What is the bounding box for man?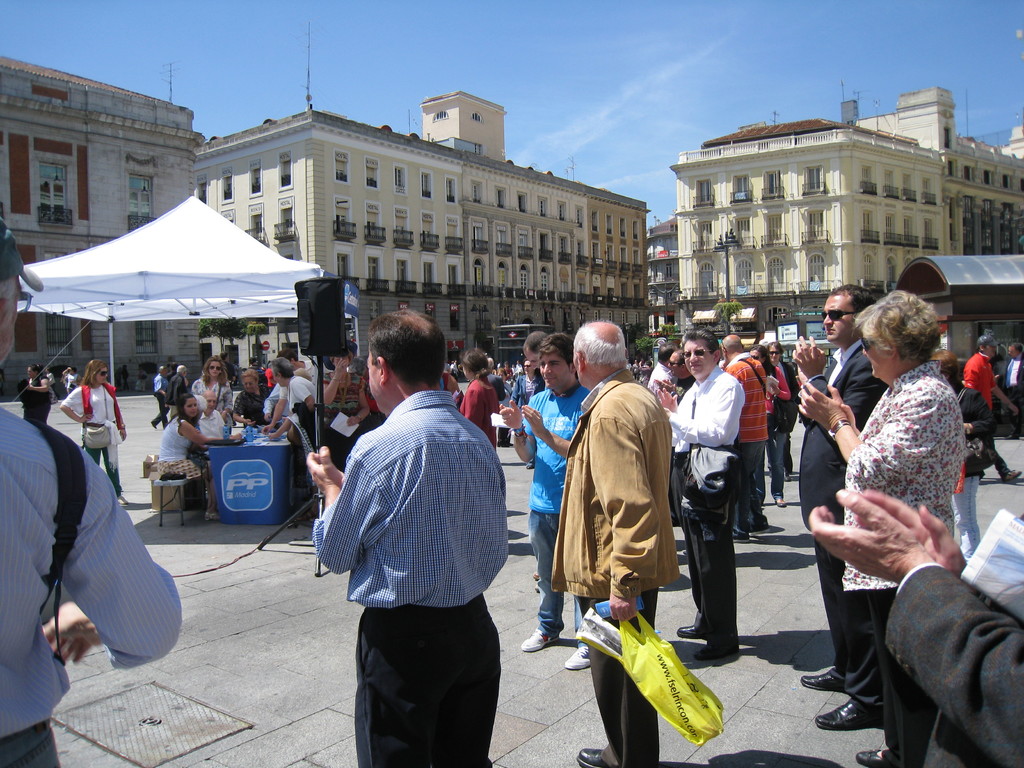
locate(492, 332, 600, 675).
